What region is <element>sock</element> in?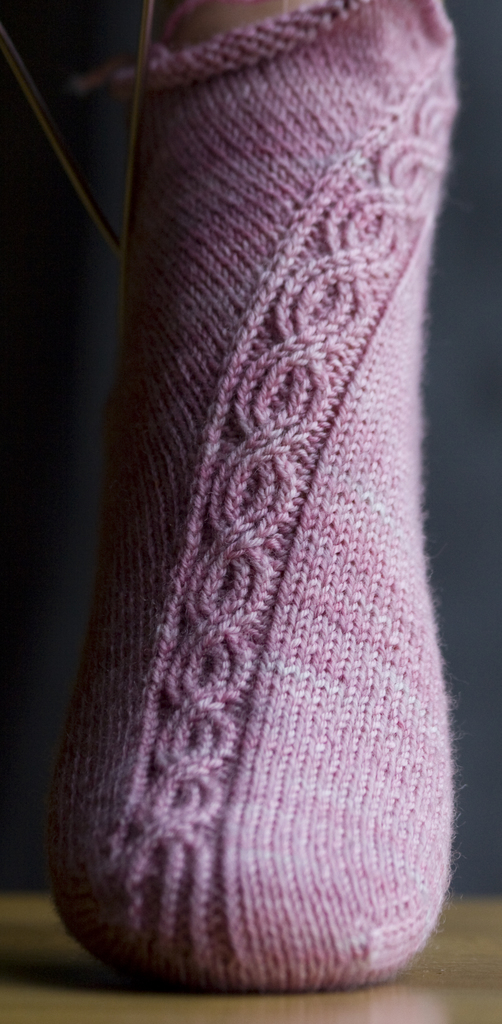
select_region(36, 0, 462, 996).
